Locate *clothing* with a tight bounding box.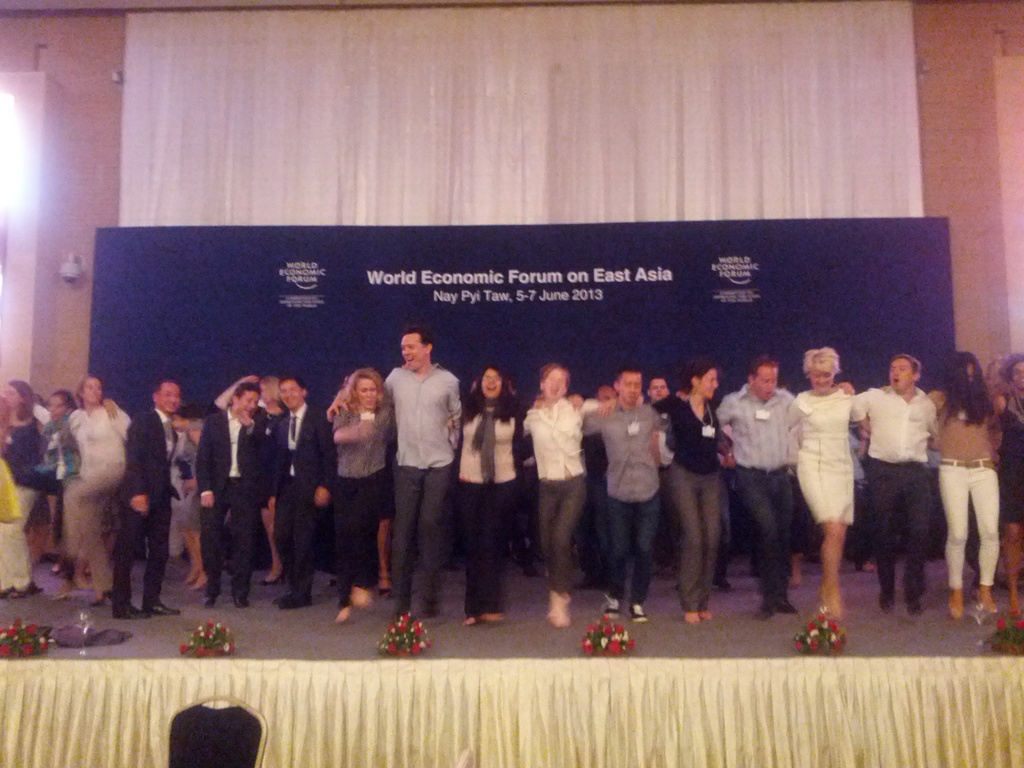
{"x1": 331, "y1": 399, "x2": 392, "y2": 614}.
